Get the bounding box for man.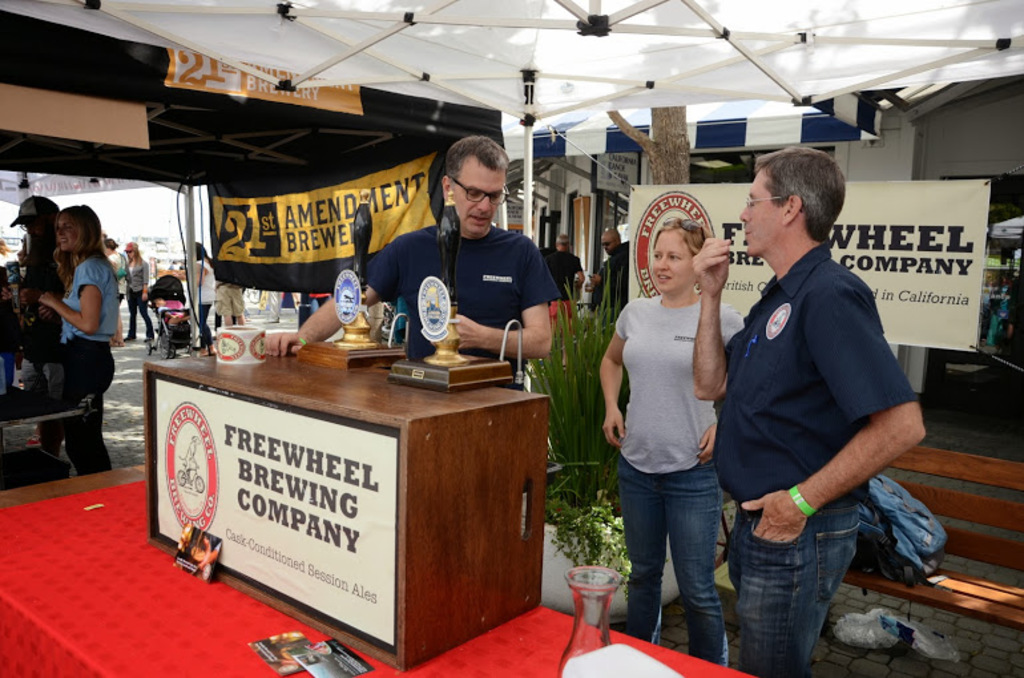
left=543, top=233, right=586, bottom=296.
